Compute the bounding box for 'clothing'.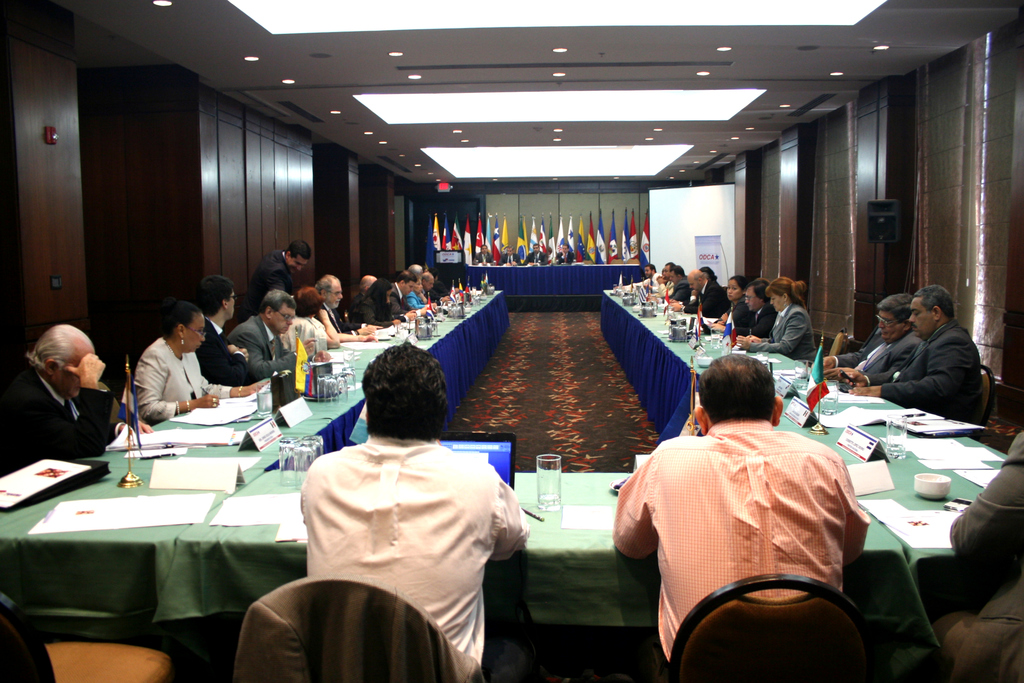
x1=831, y1=334, x2=919, y2=375.
